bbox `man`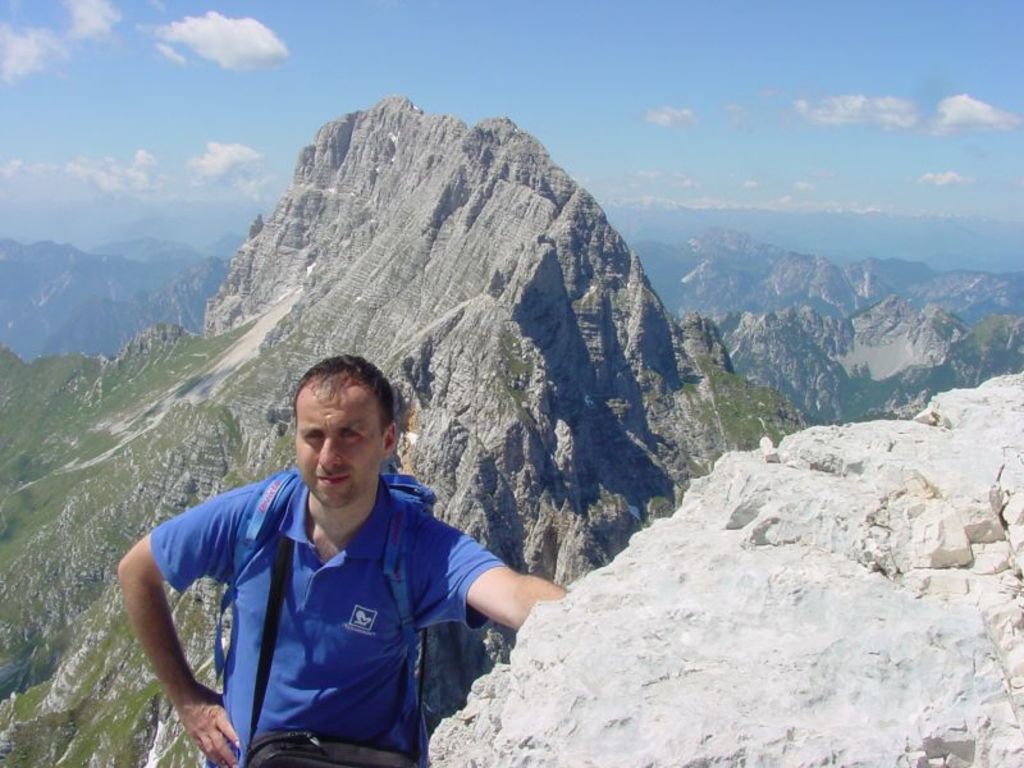
127 360 541 763
